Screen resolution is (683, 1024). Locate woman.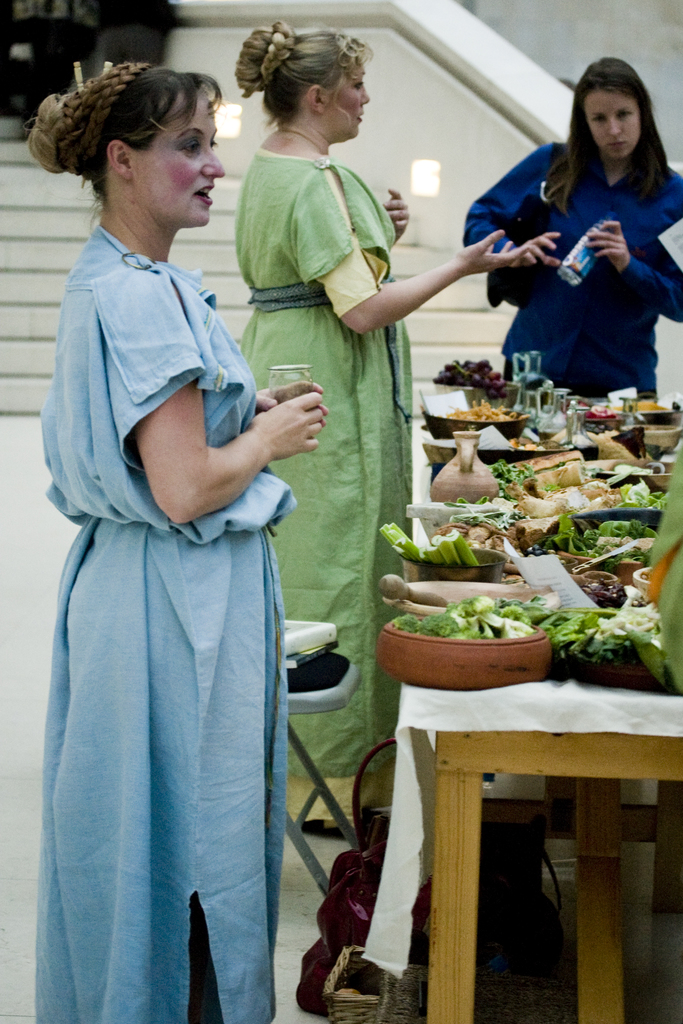
select_region(452, 57, 672, 420).
